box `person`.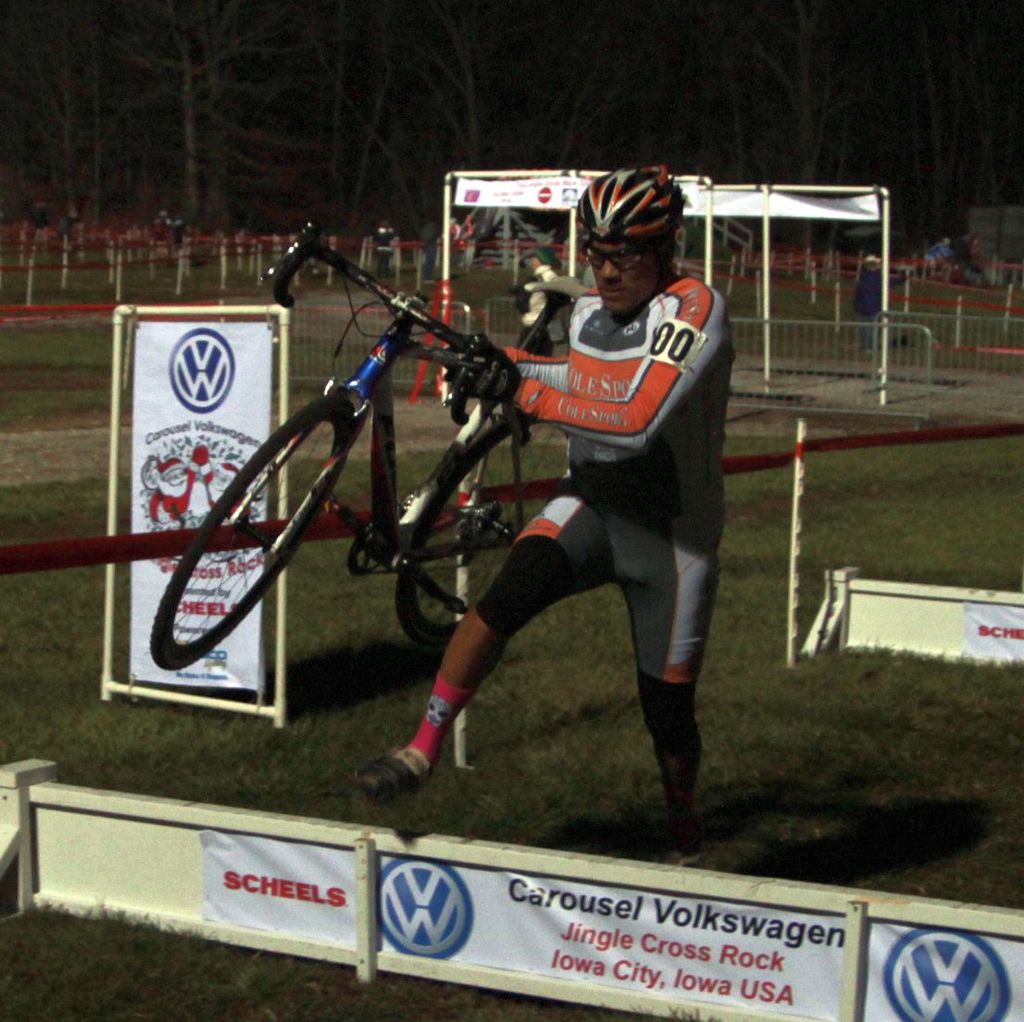
bbox=[460, 214, 476, 272].
